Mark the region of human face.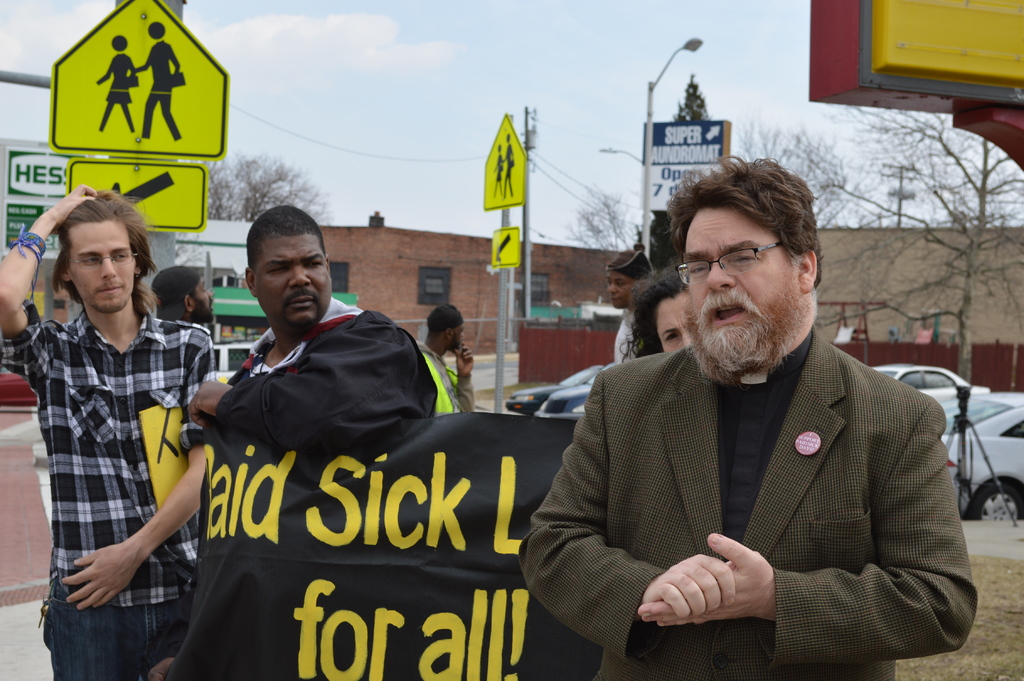
Region: crop(72, 209, 136, 314).
